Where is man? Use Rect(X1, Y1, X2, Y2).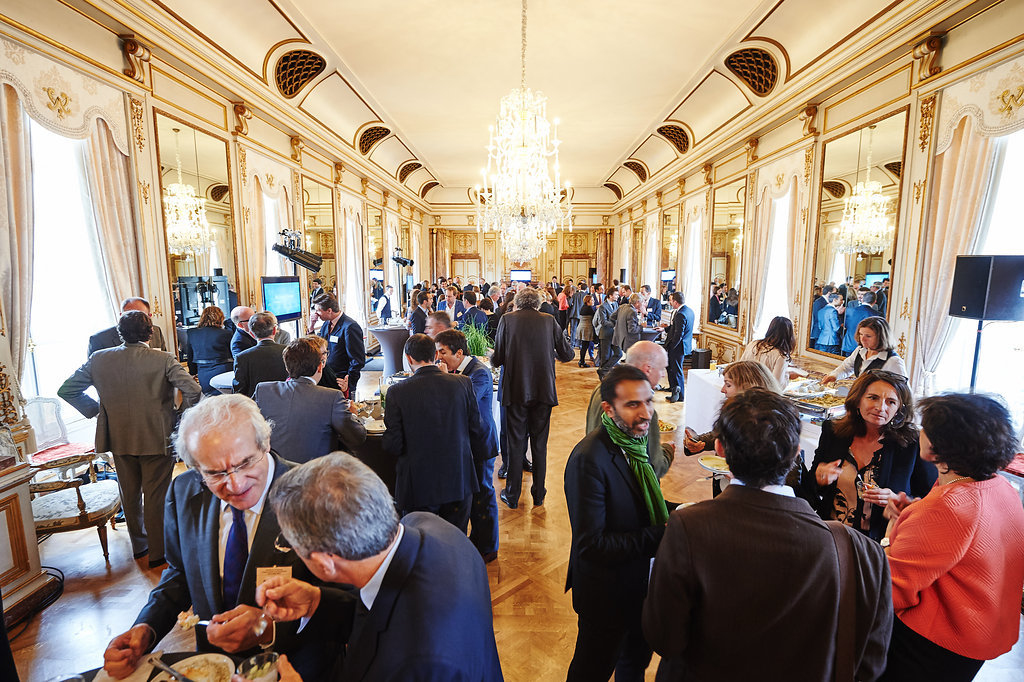
Rect(87, 296, 169, 359).
